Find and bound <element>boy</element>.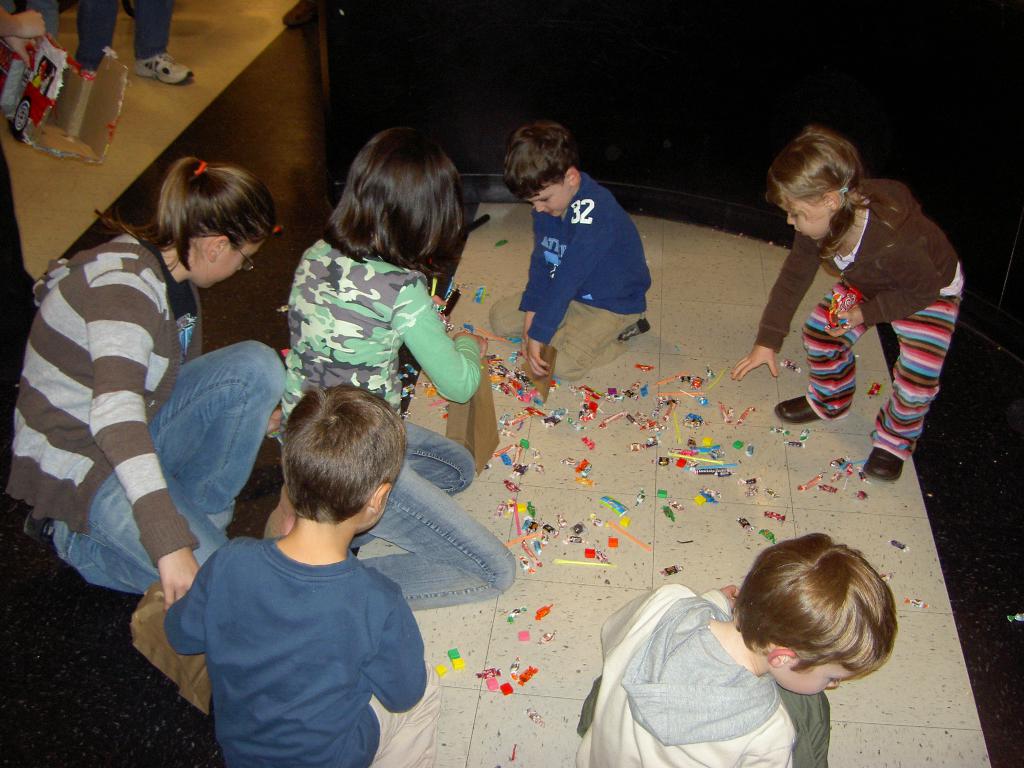
Bound: select_region(575, 529, 898, 767).
